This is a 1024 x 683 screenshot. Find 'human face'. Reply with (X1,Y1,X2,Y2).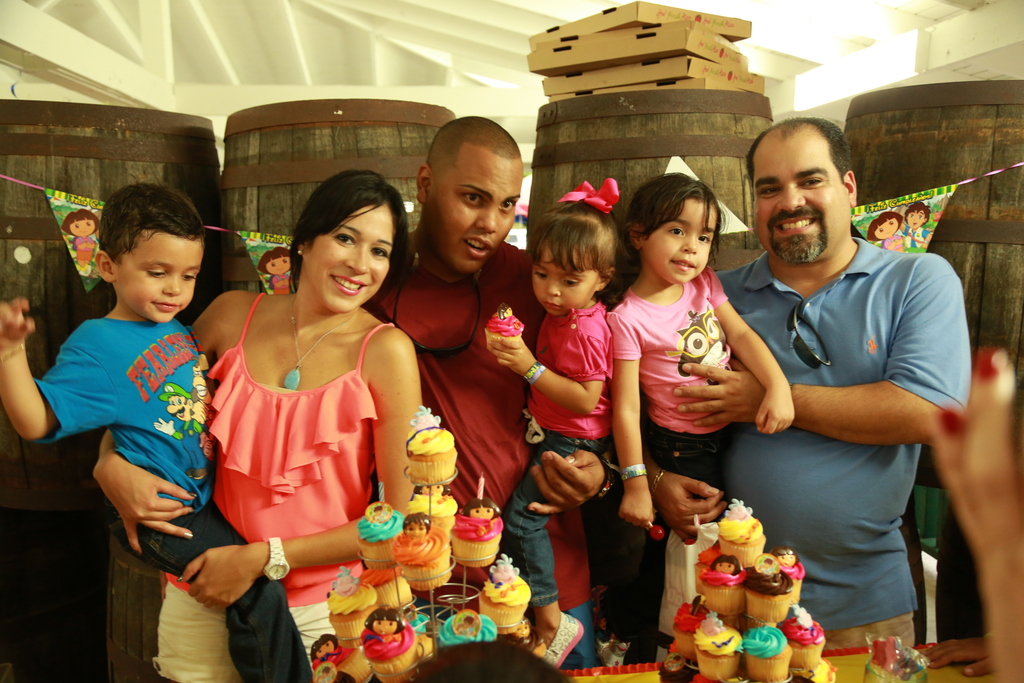
(645,198,719,283).
